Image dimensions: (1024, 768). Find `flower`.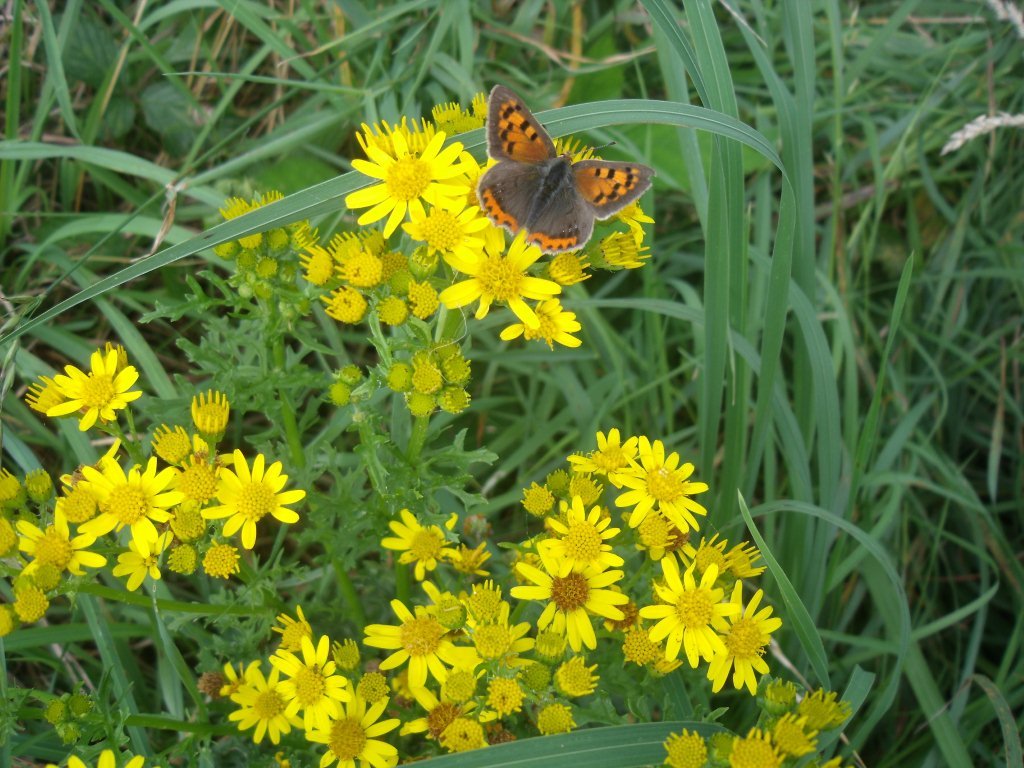
box(723, 729, 771, 767).
